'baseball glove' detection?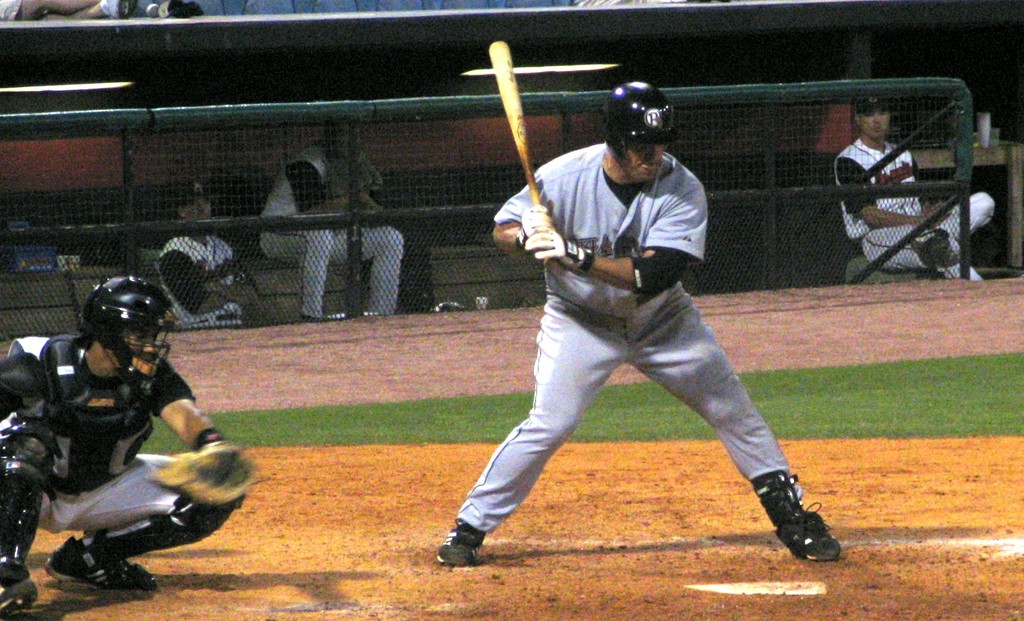
crop(524, 232, 590, 271)
